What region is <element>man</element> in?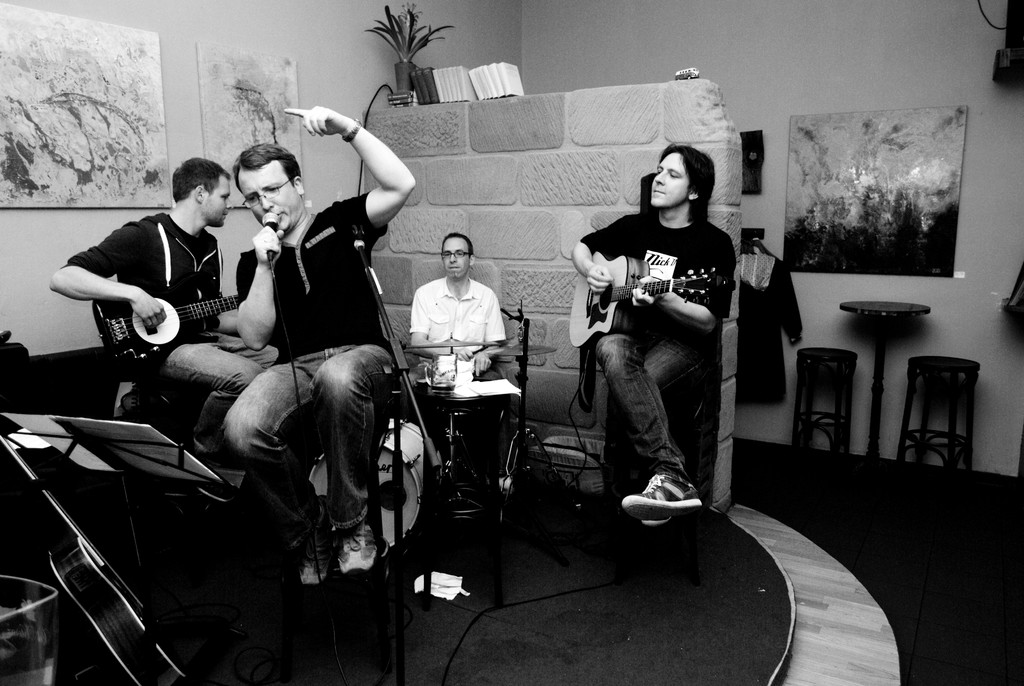
{"left": 547, "top": 141, "right": 736, "bottom": 564}.
